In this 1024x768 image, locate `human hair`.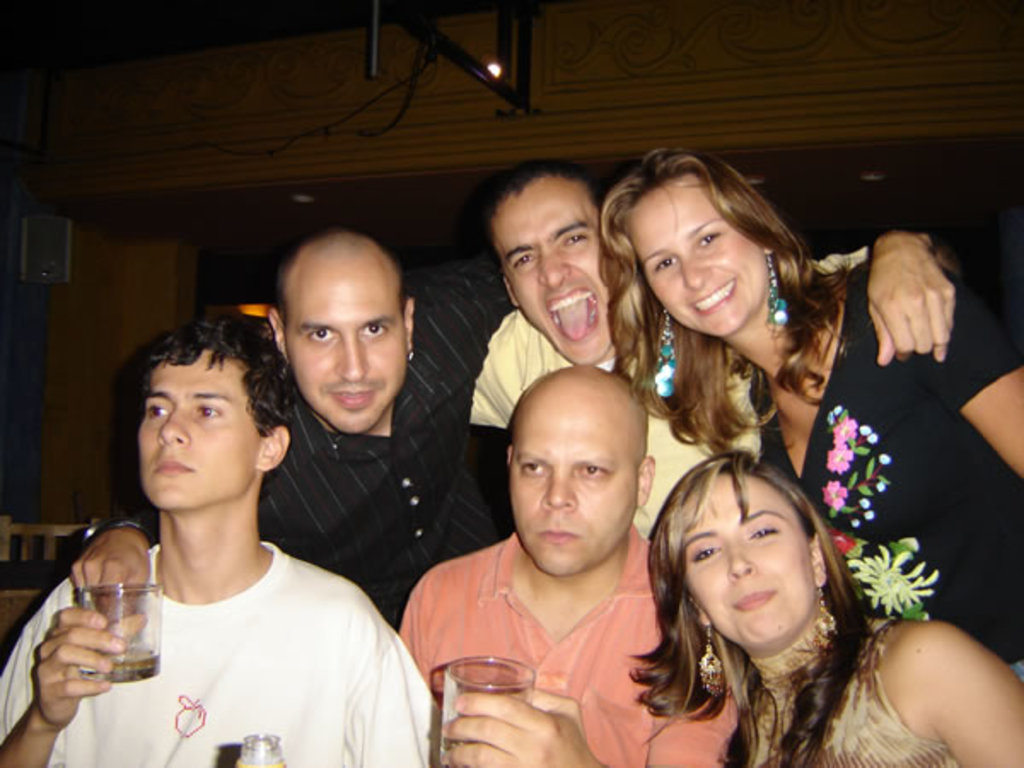
Bounding box: 635:437:860:707.
